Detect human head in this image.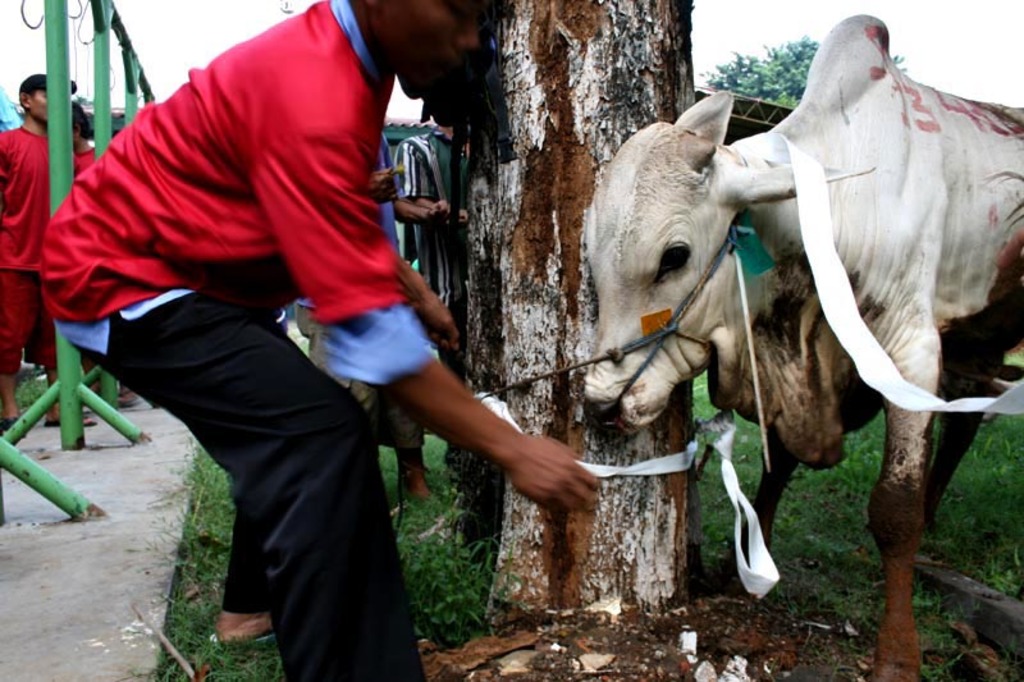
Detection: crop(72, 102, 90, 152).
